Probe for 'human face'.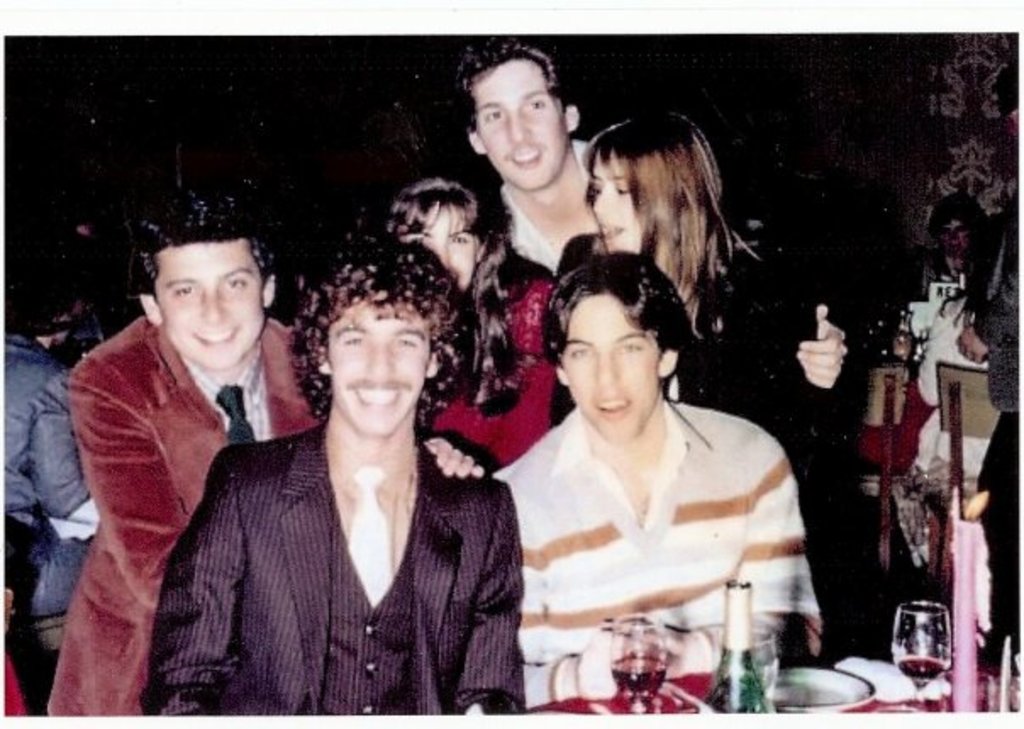
Probe result: 331, 292, 431, 437.
